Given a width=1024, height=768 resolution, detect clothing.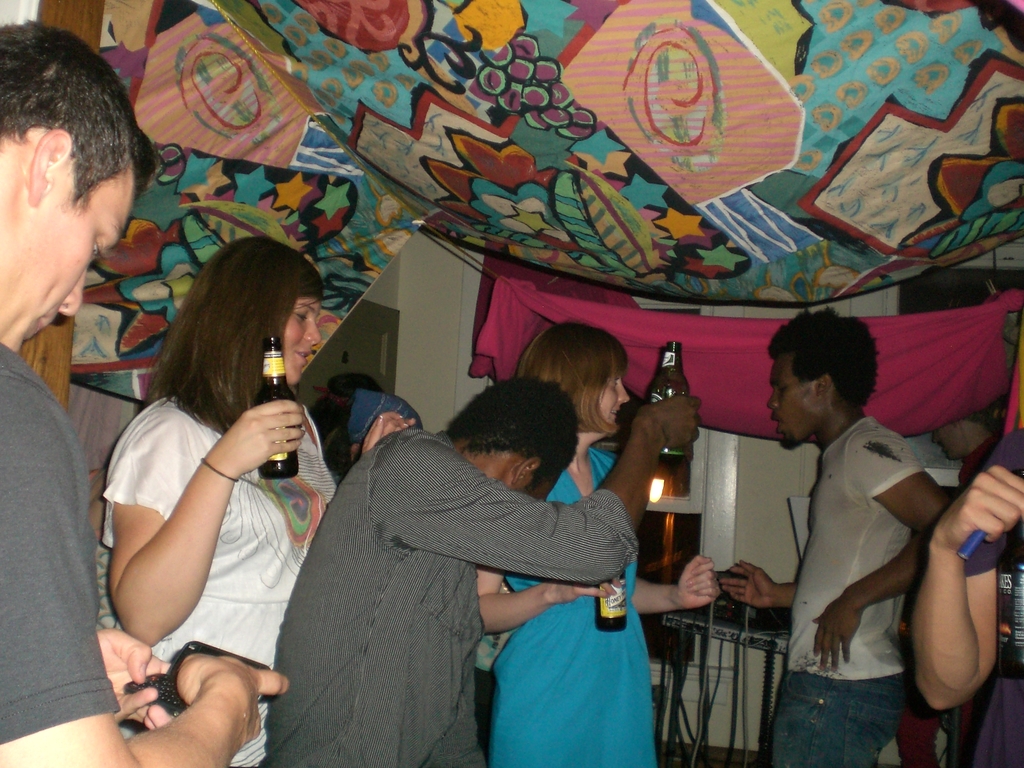
0 339 120 743.
